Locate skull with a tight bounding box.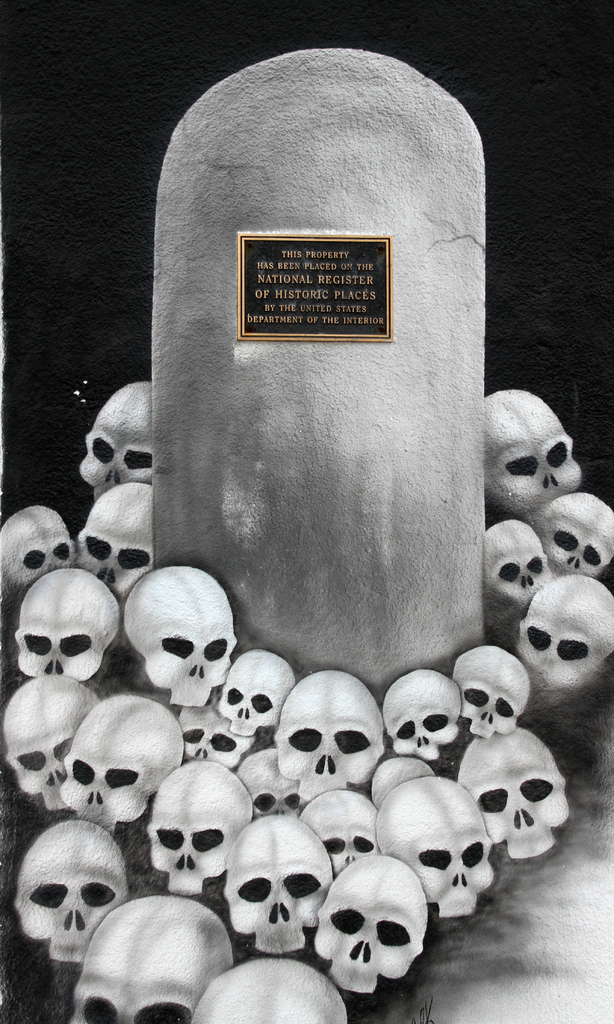
77,890,242,1023.
